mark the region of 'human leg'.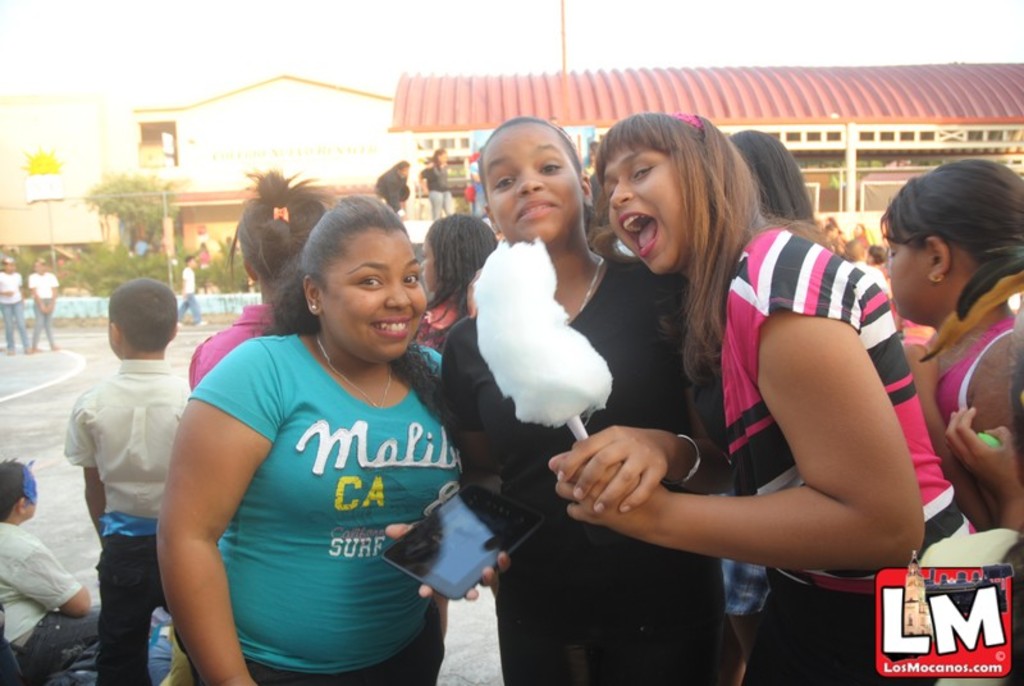
Region: box=[172, 623, 342, 685].
